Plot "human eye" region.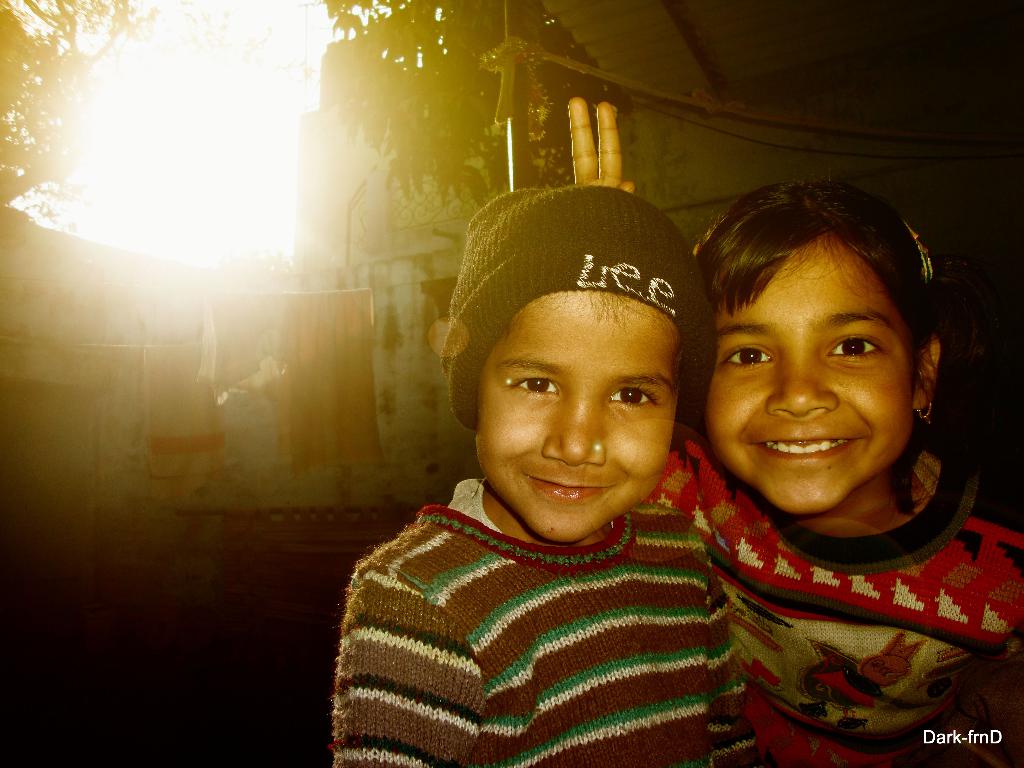
Plotted at select_region(719, 340, 773, 372).
